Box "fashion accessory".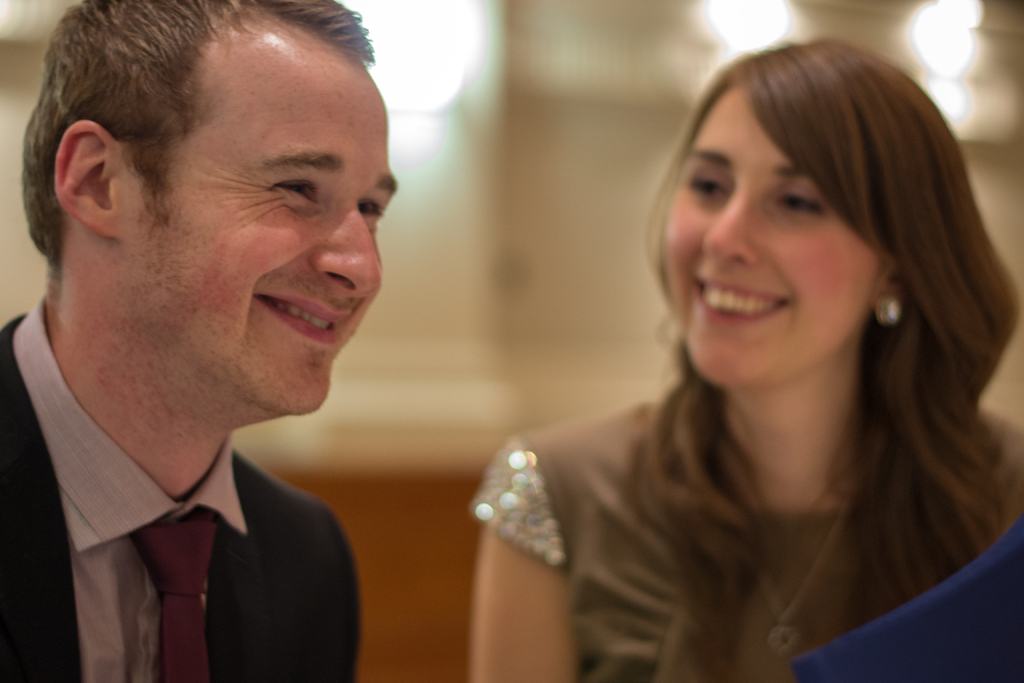
751,483,852,659.
